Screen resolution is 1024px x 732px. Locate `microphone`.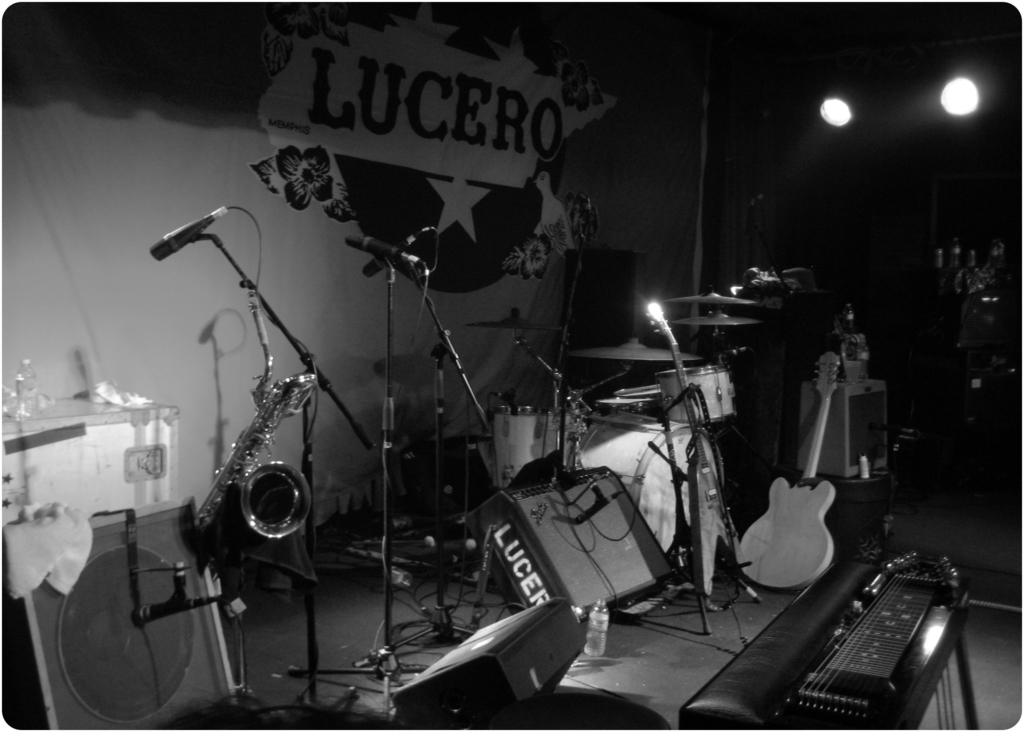
(left=361, top=224, right=453, bottom=279).
